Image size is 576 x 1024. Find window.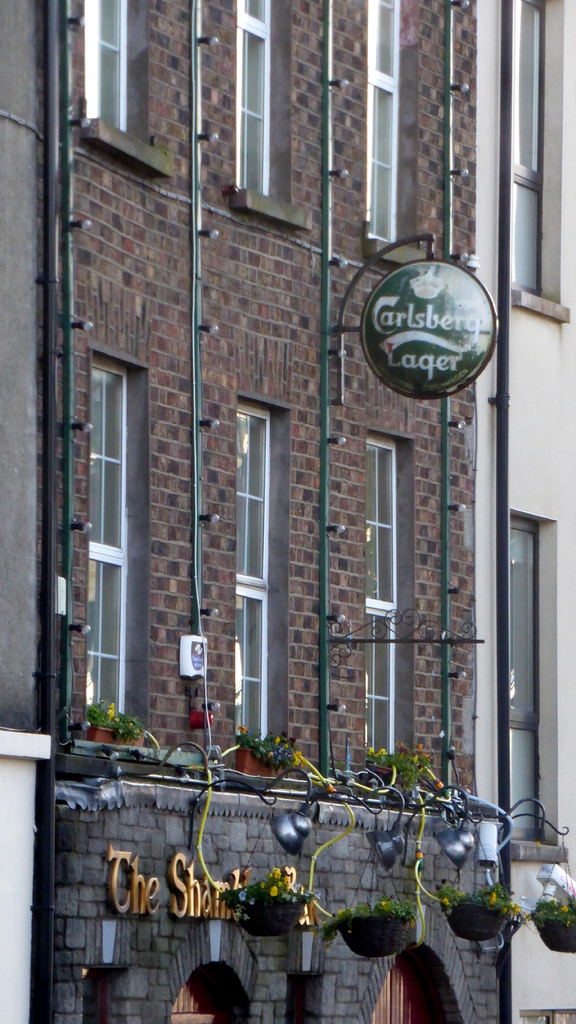
86 353 129 725.
